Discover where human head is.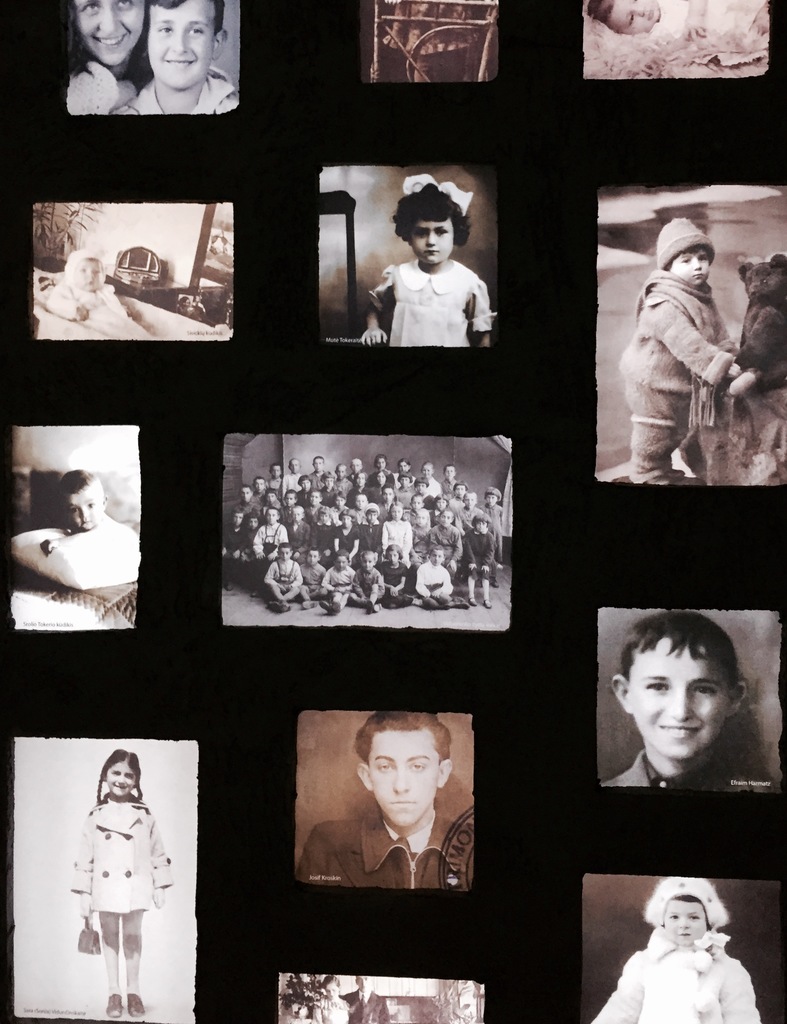
Discovered at region(485, 486, 501, 510).
